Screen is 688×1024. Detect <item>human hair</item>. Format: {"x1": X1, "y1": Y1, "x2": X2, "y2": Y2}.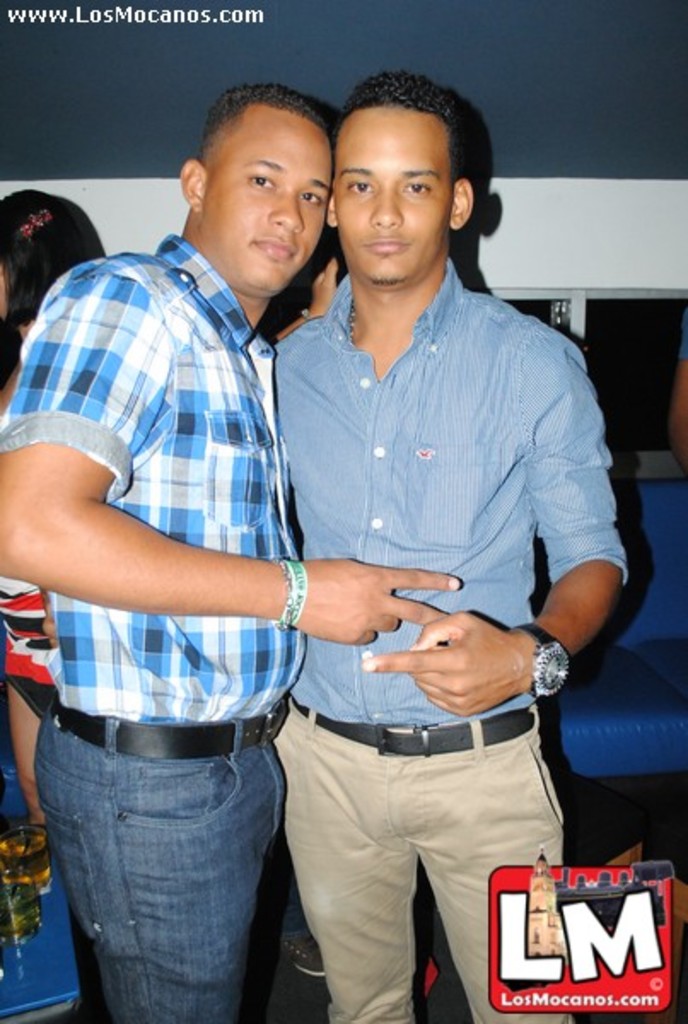
{"x1": 329, "y1": 65, "x2": 466, "y2": 181}.
